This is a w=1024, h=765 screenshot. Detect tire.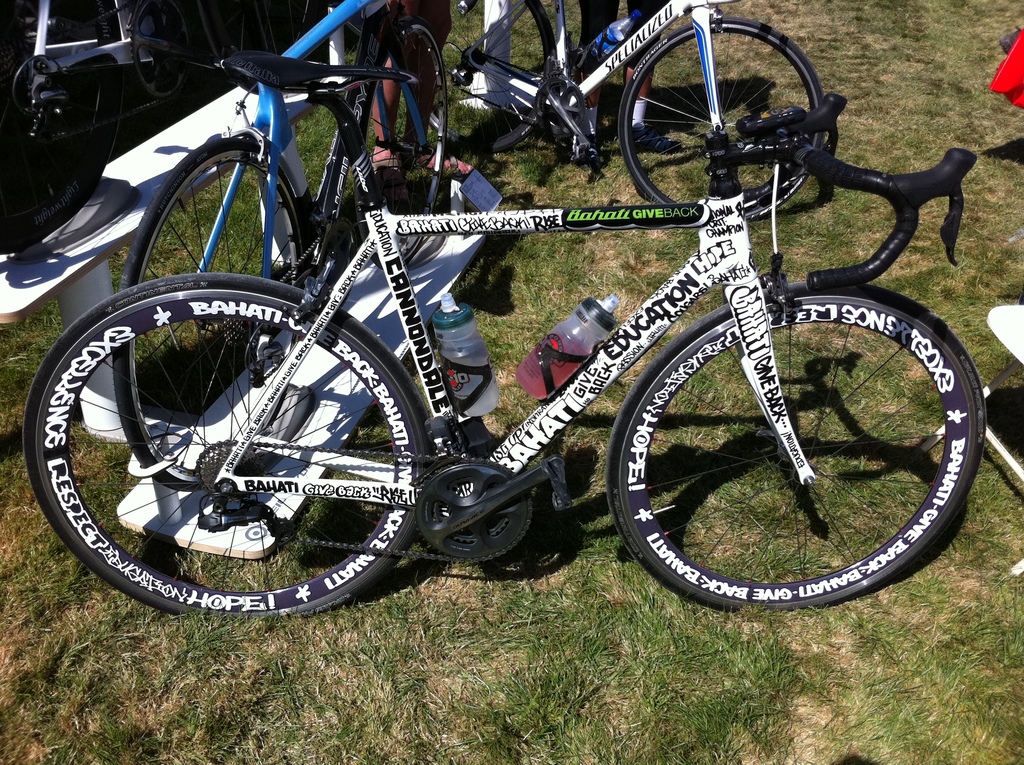
detection(616, 13, 828, 219).
